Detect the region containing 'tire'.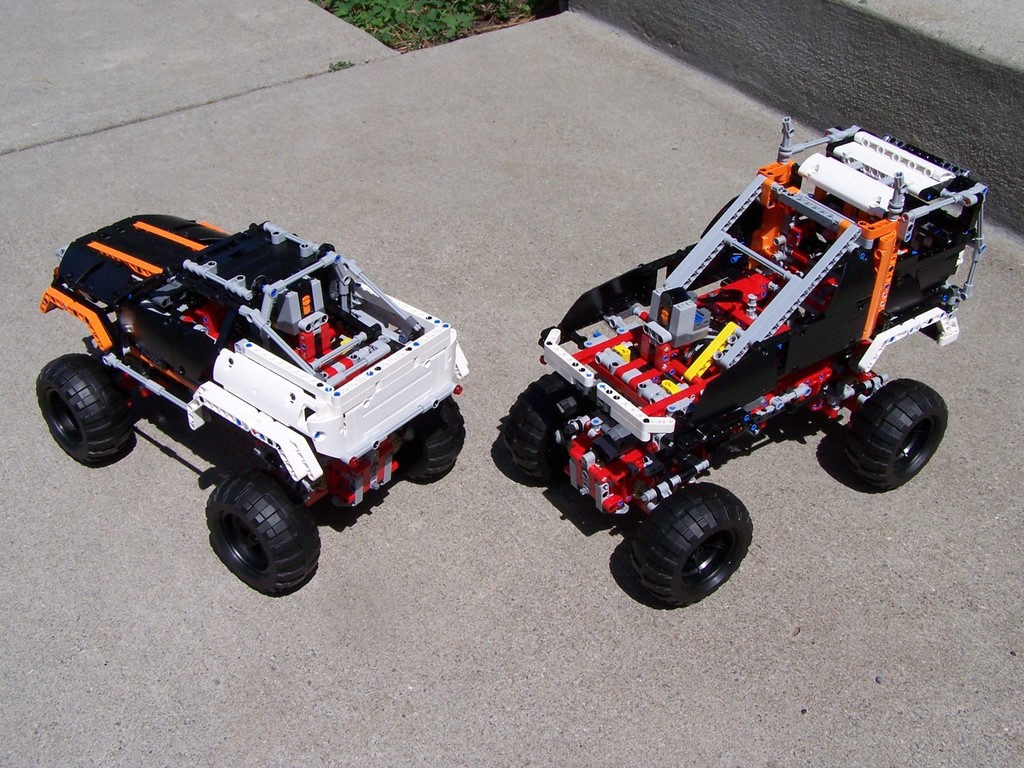
[845, 380, 953, 490].
